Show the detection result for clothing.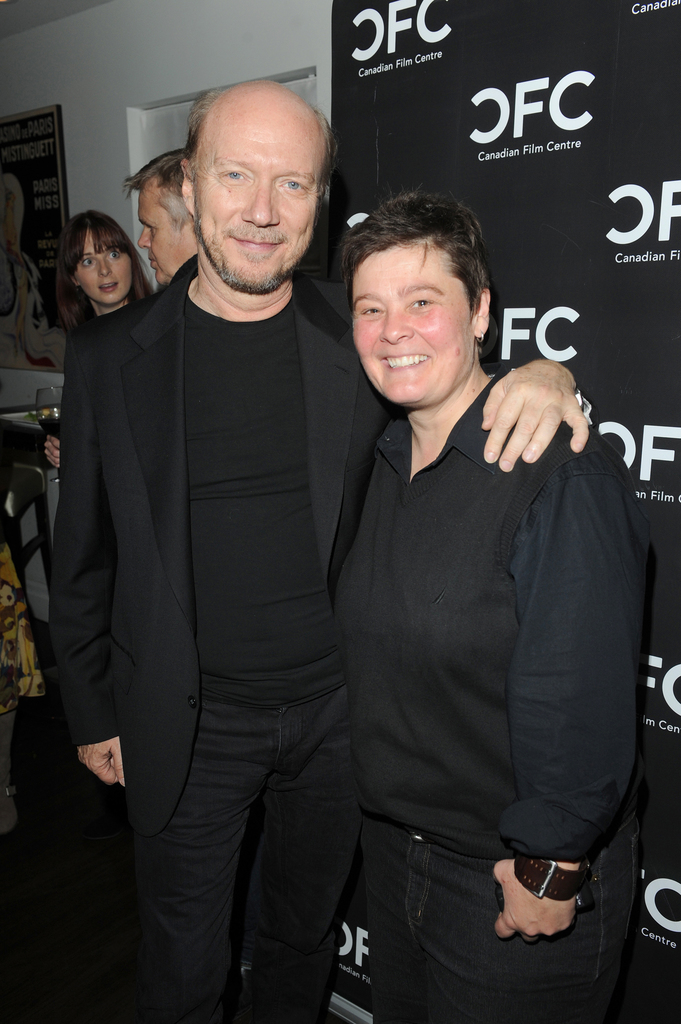
<box>74,297,137,323</box>.
